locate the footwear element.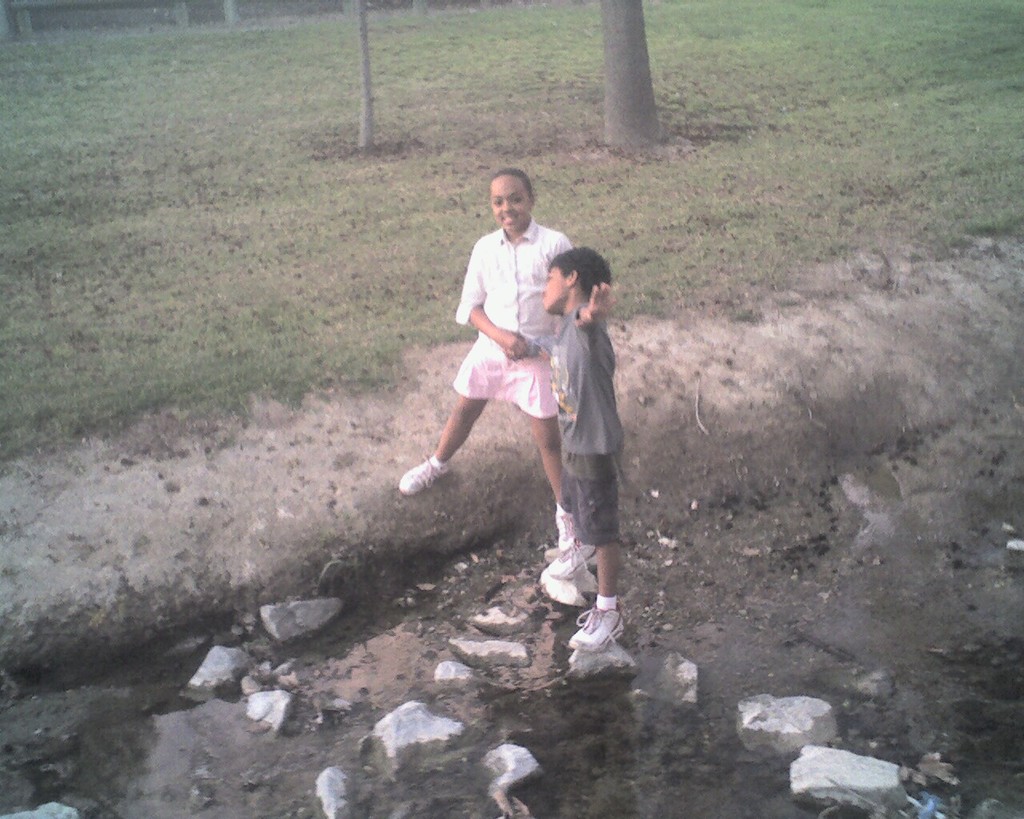
Element bbox: {"left": 547, "top": 541, "right": 594, "bottom": 580}.
